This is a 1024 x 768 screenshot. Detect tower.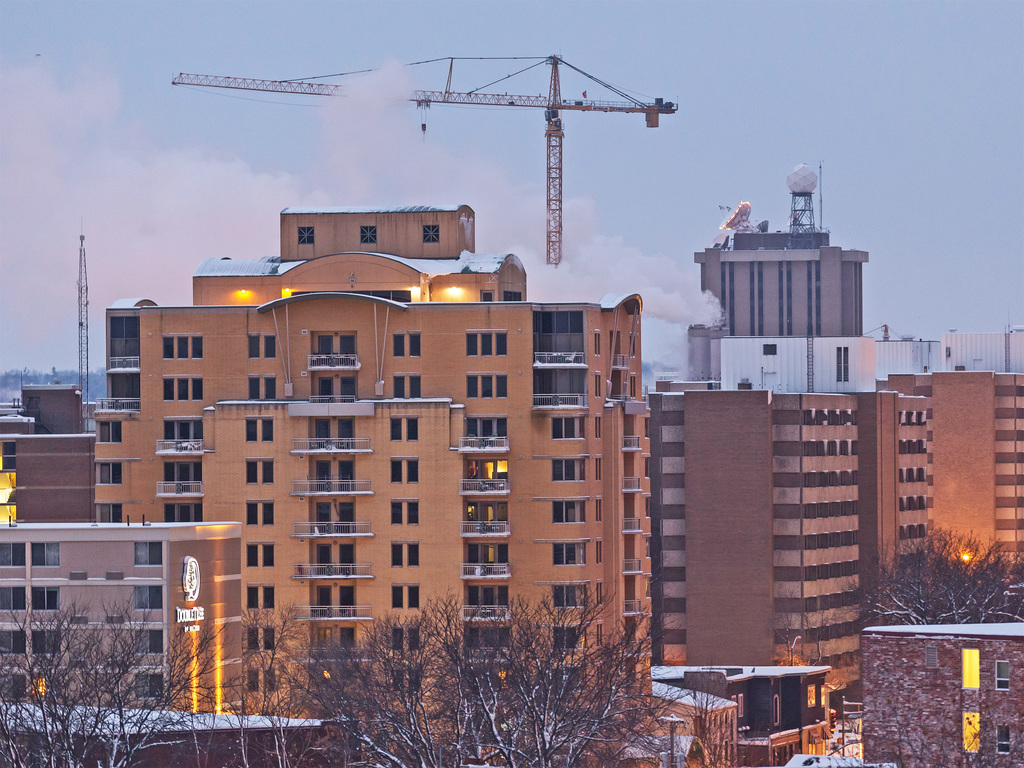
879:376:1023:581.
